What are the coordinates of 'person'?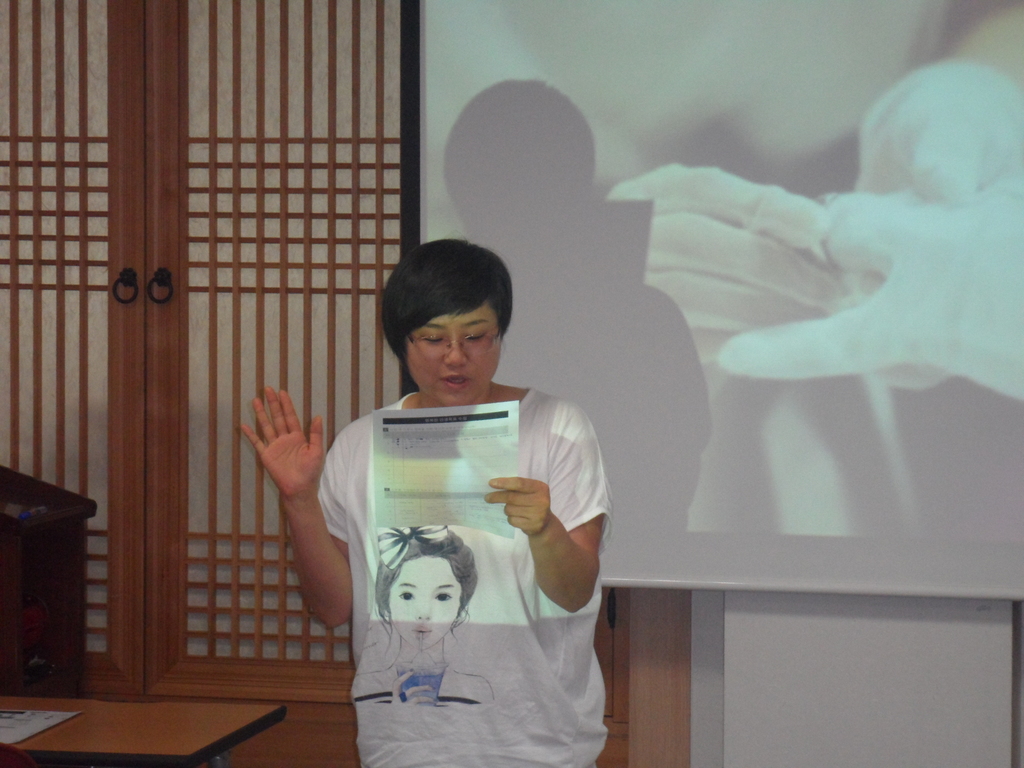
rect(268, 278, 570, 753).
